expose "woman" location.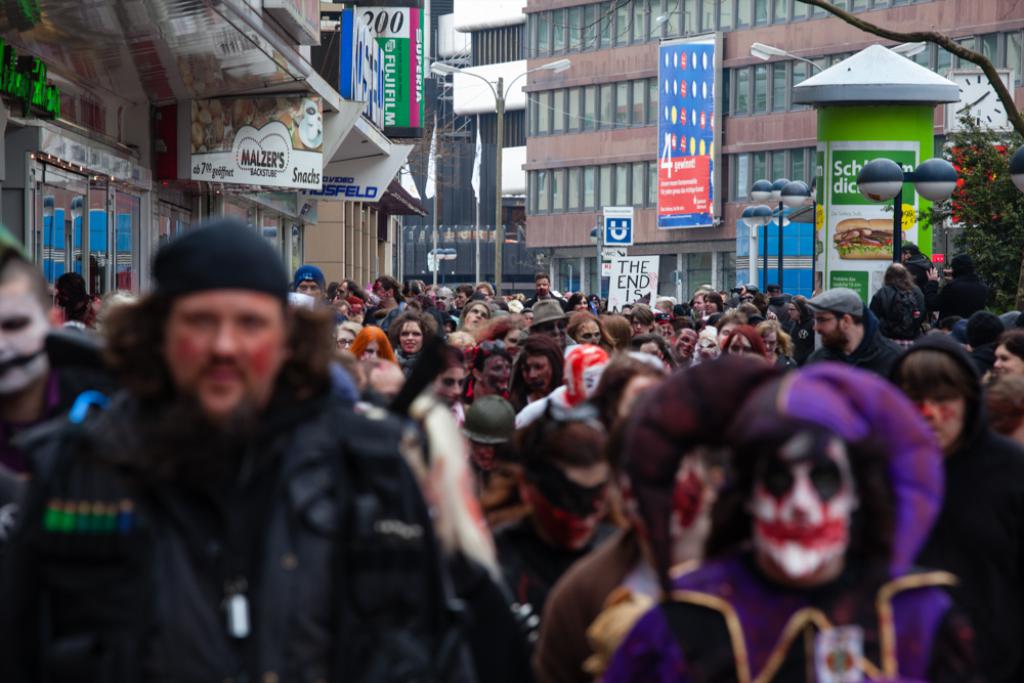
Exposed at (396, 311, 436, 357).
